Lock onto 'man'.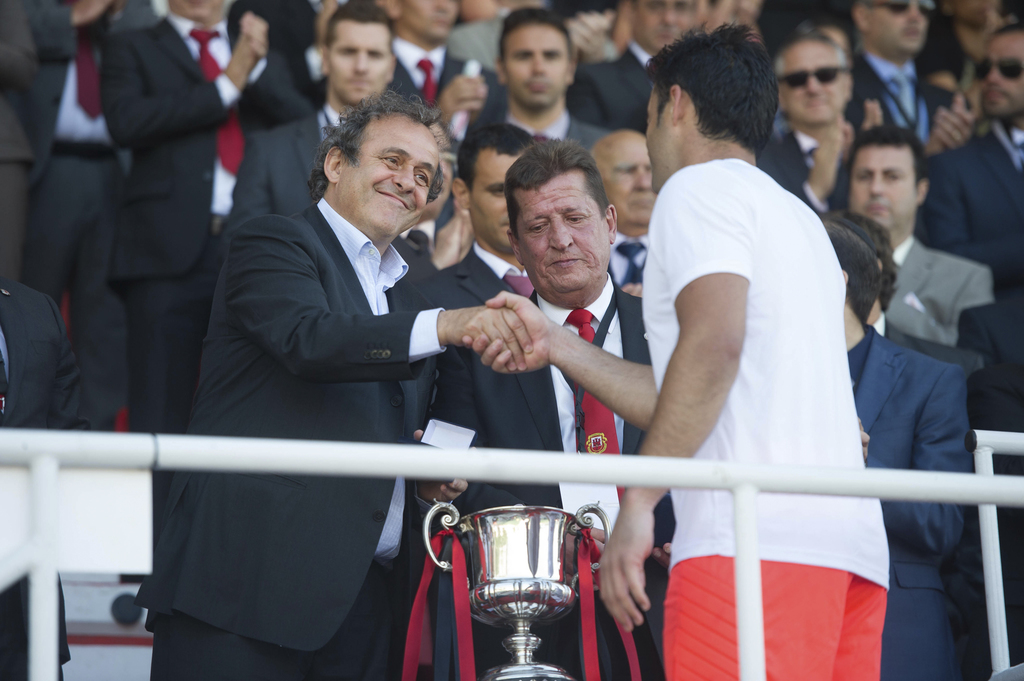
Locked: {"x1": 844, "y1": 118, "x2": 995, "y2": 348}.
